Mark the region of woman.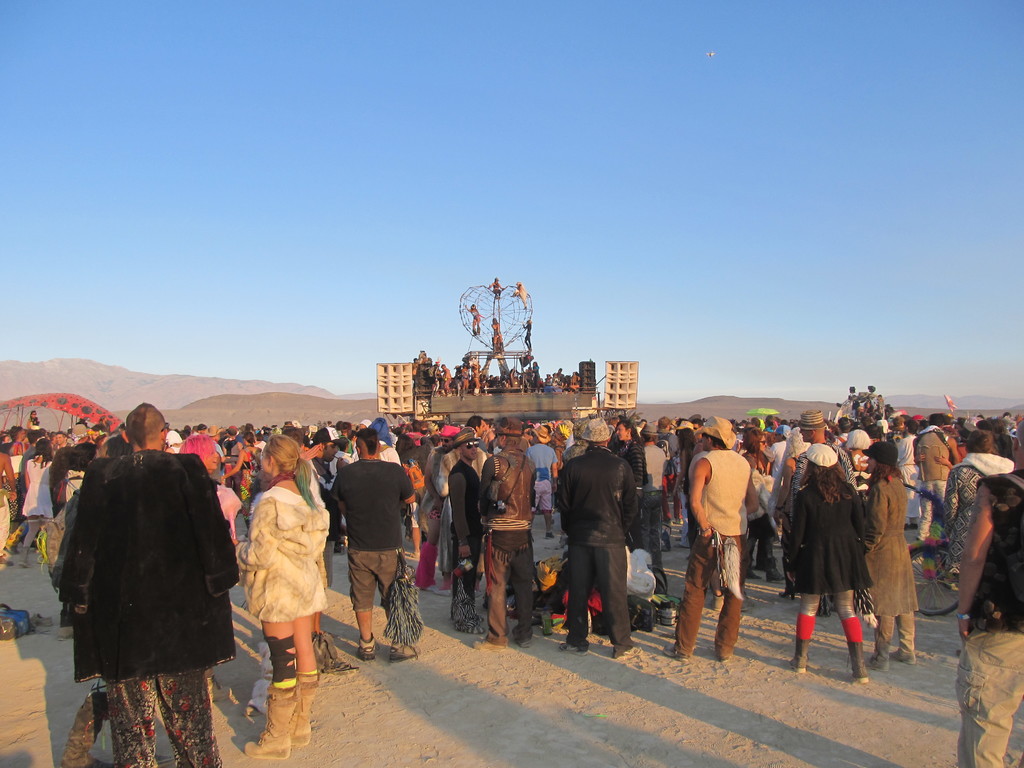
Region: region(554, 367, 564, 385).
